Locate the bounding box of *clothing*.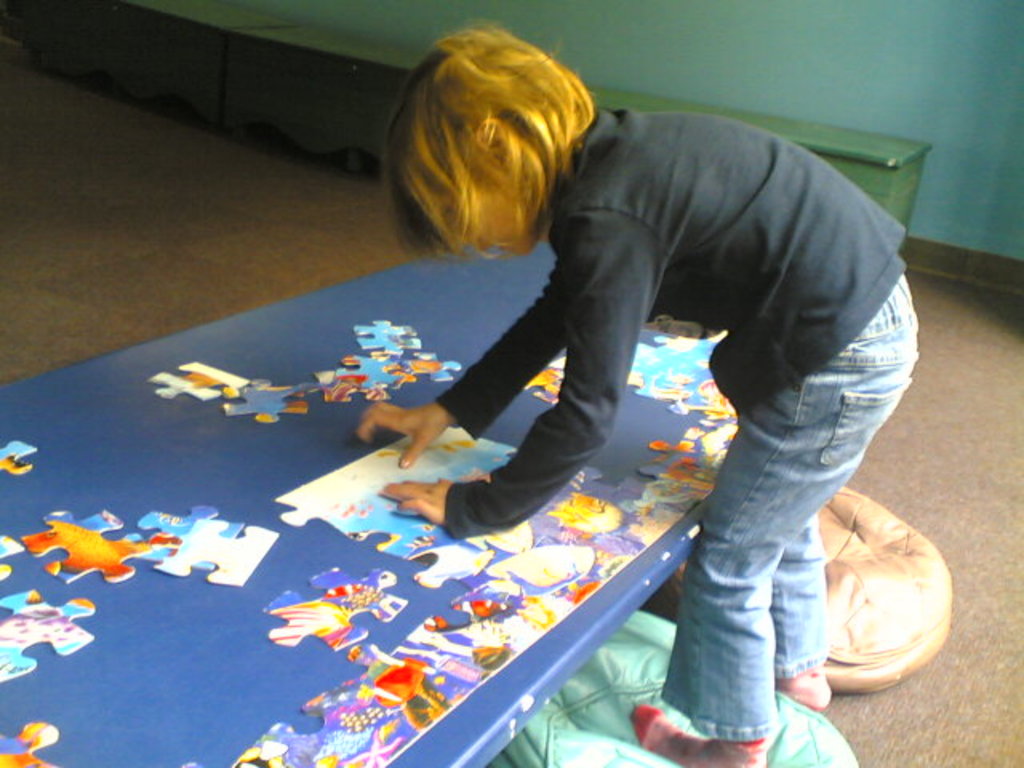
Bounding box: BBox(776, 664, 837, 714).
